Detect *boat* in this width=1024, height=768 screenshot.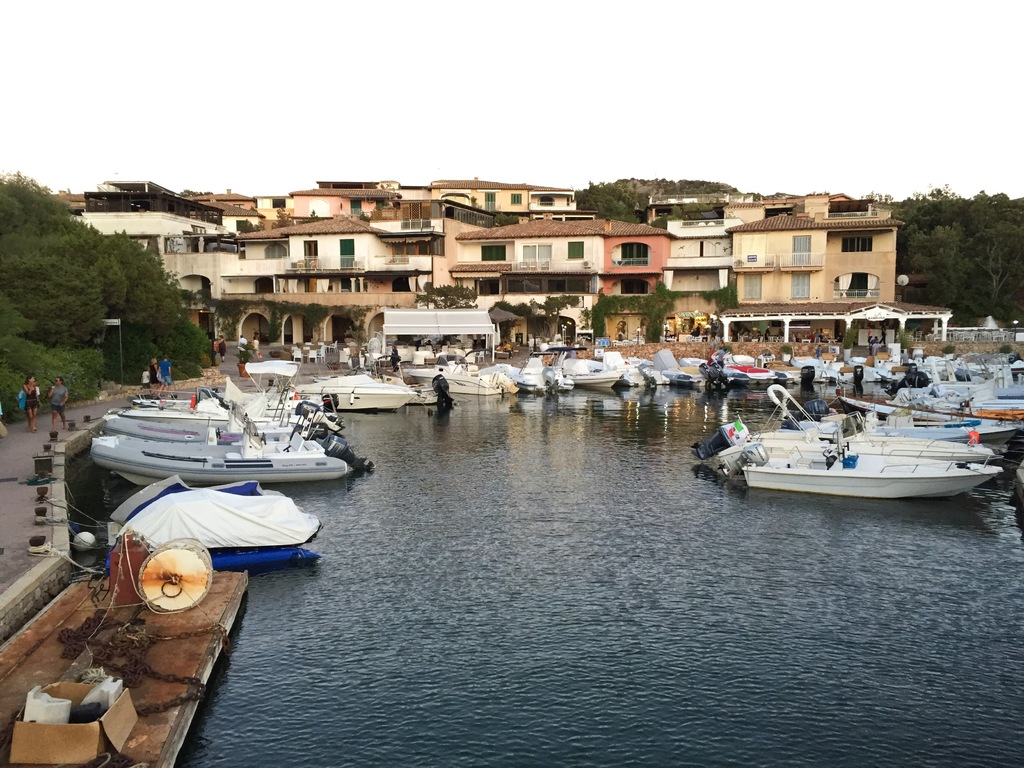
Detection: 99,406,342,439.
